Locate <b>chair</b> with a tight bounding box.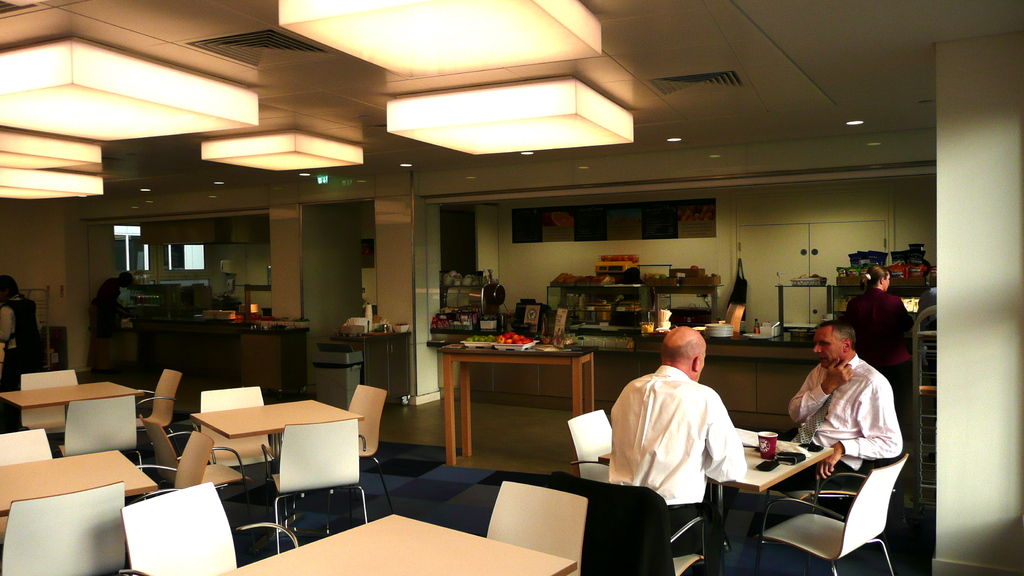
left=551, top=465, right=708, bottom=575.
